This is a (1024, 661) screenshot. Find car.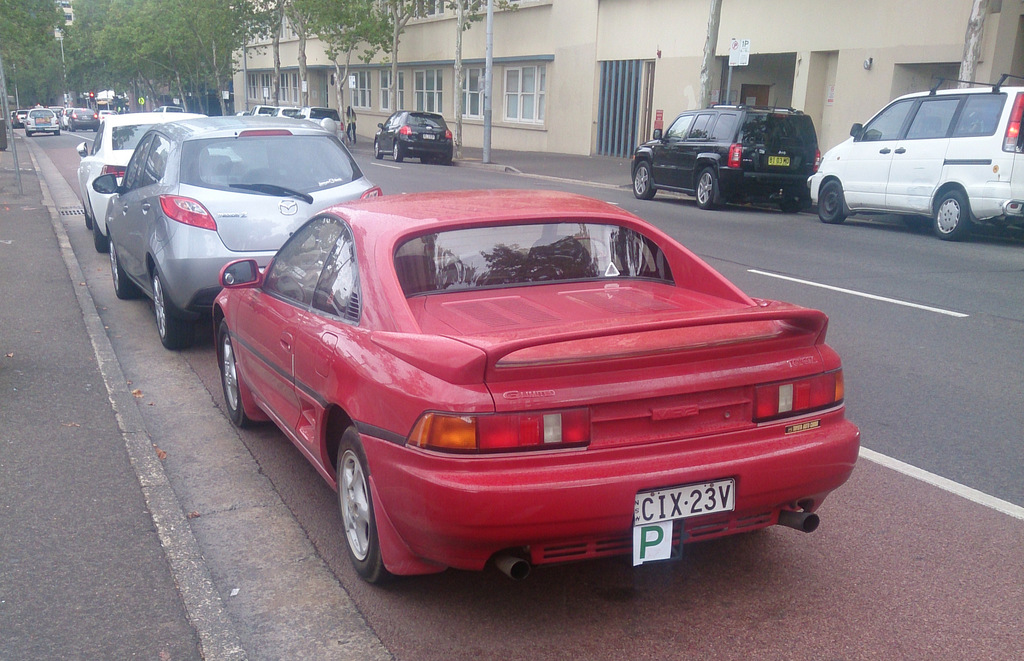
Bounding box: bbox(294, 105, 346, 139).
